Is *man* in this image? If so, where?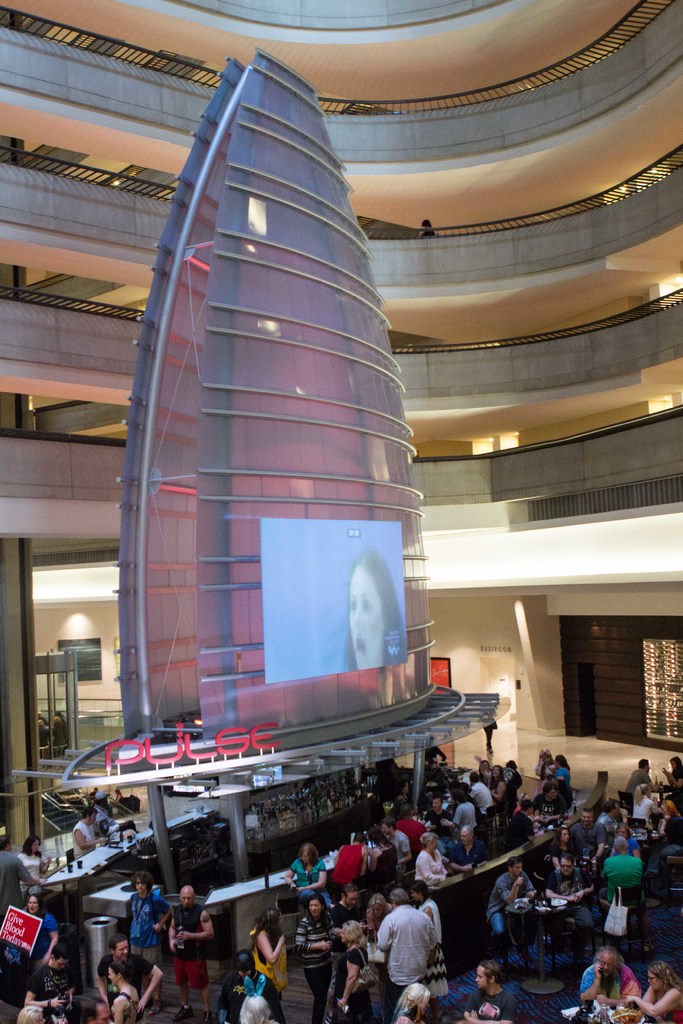
Yes, at [x1=567, y1=806, x2=607, y2=863].
